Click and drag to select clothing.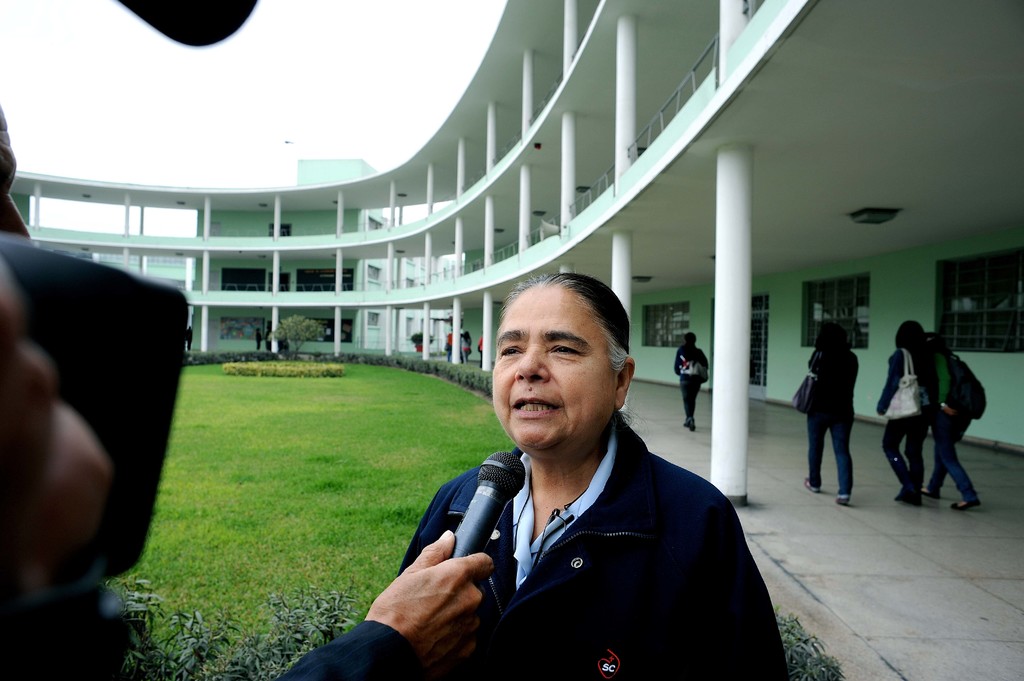
Selection: {"left": 877, "top": 344, "right": 925, "bottom": 493}.
